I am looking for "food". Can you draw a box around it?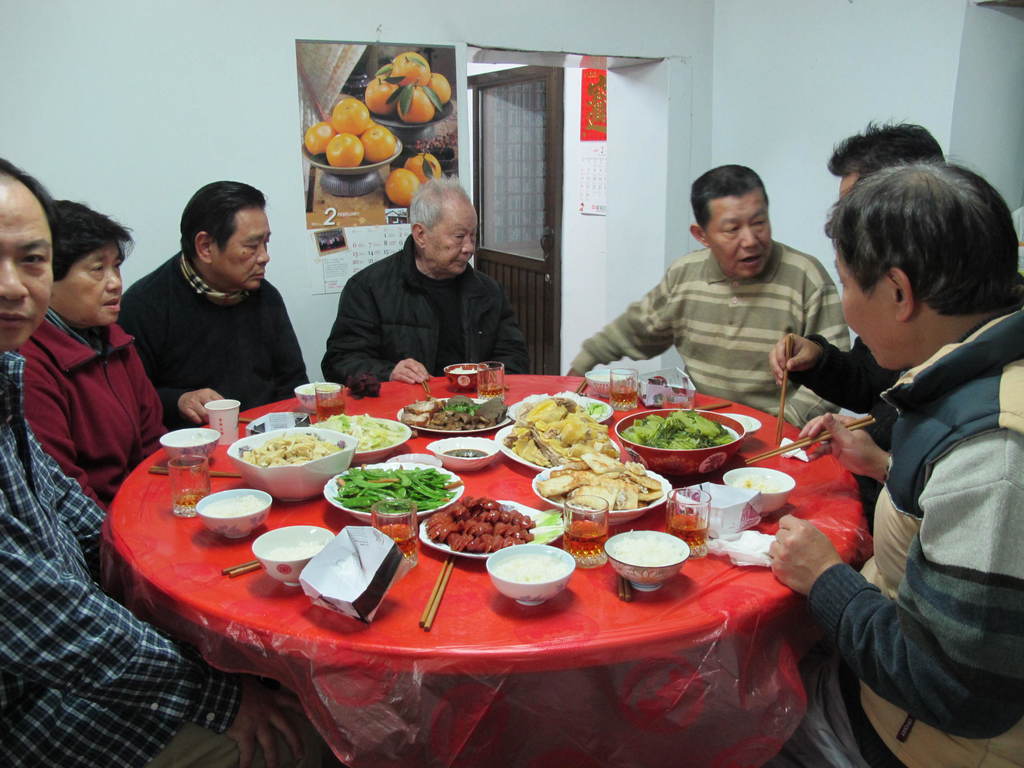
Sure, the bounding box is region(364, 116, 379, 131).
